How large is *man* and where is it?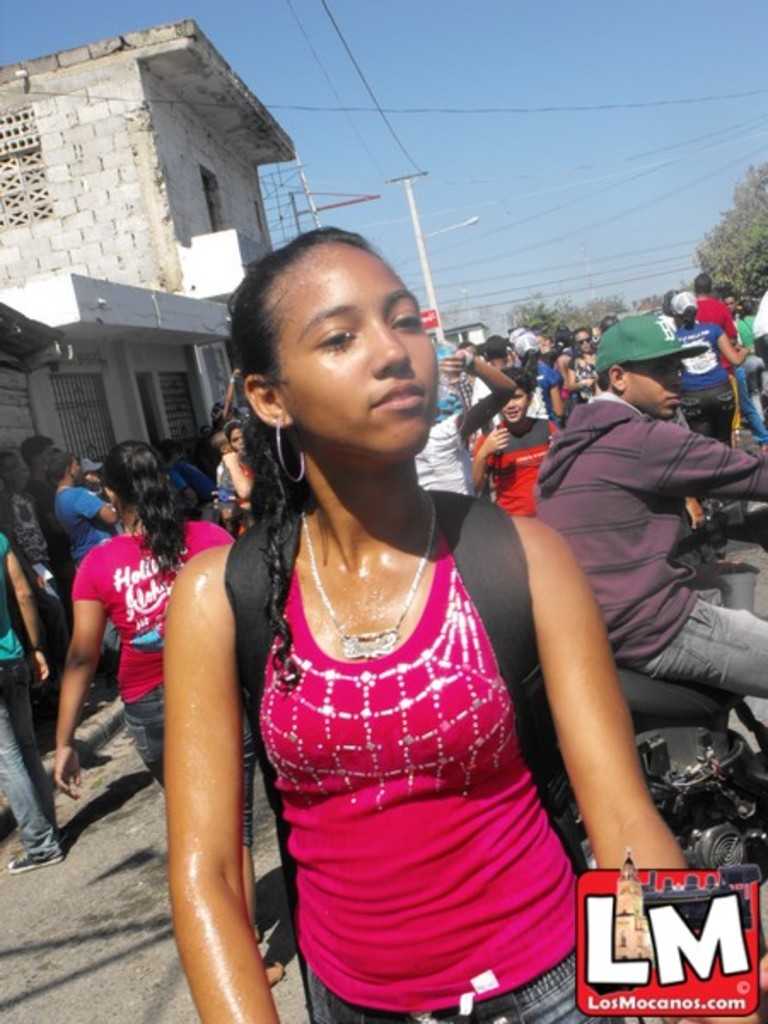
Bounding box: x1=748, y1=283, x2=766, y2=367.
